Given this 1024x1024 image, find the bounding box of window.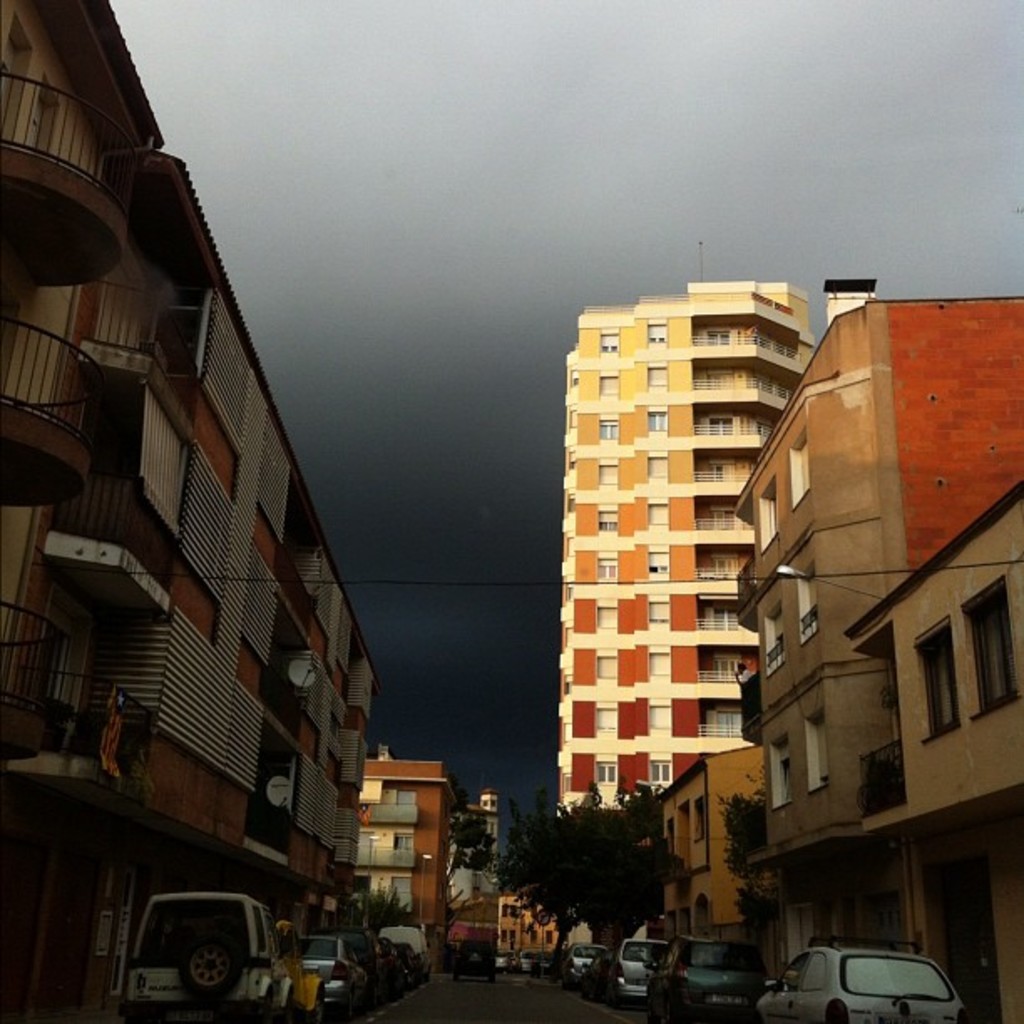
locate(796, 559, 822, 643).
